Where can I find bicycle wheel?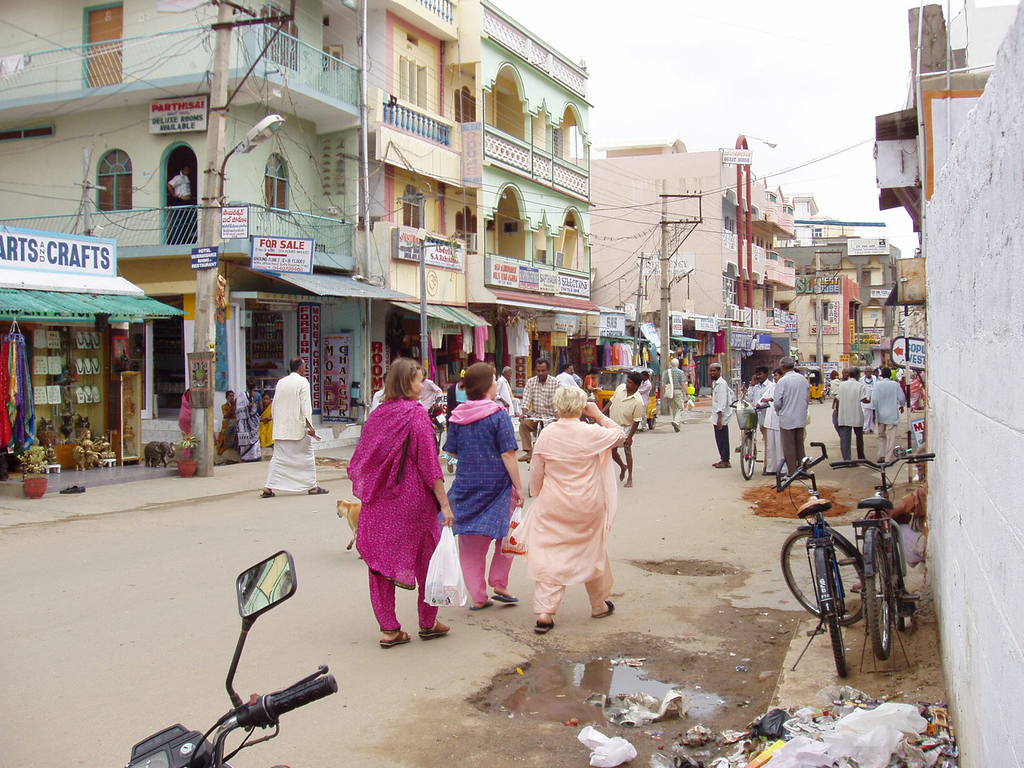
You can find it at (821, 552, 847, 680).
